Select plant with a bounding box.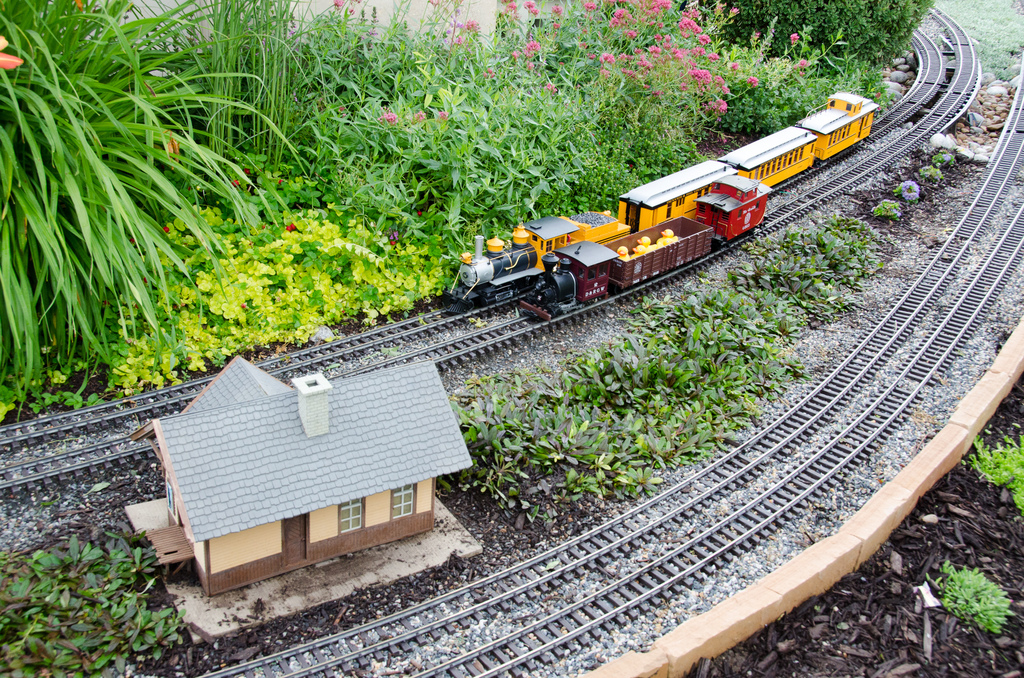
left=616, top=281, right=829, bottom=397.
